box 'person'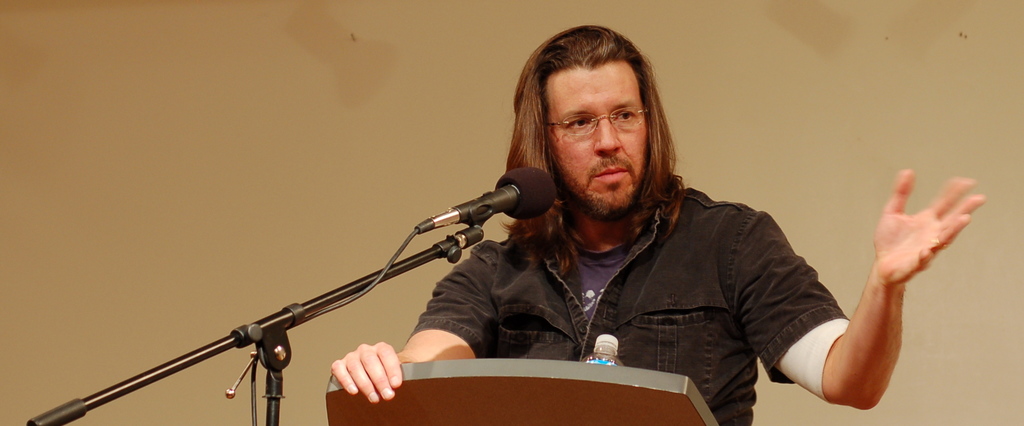
box=[328, 25, 984, 425]
